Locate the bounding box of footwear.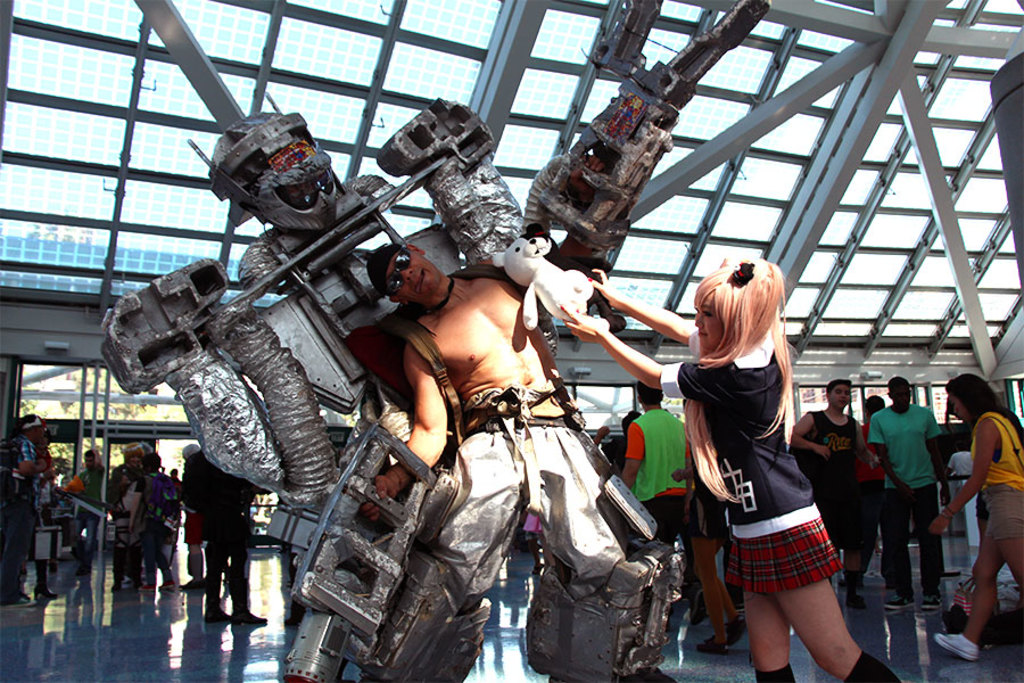
Bounding box: [36,586,58,601].
